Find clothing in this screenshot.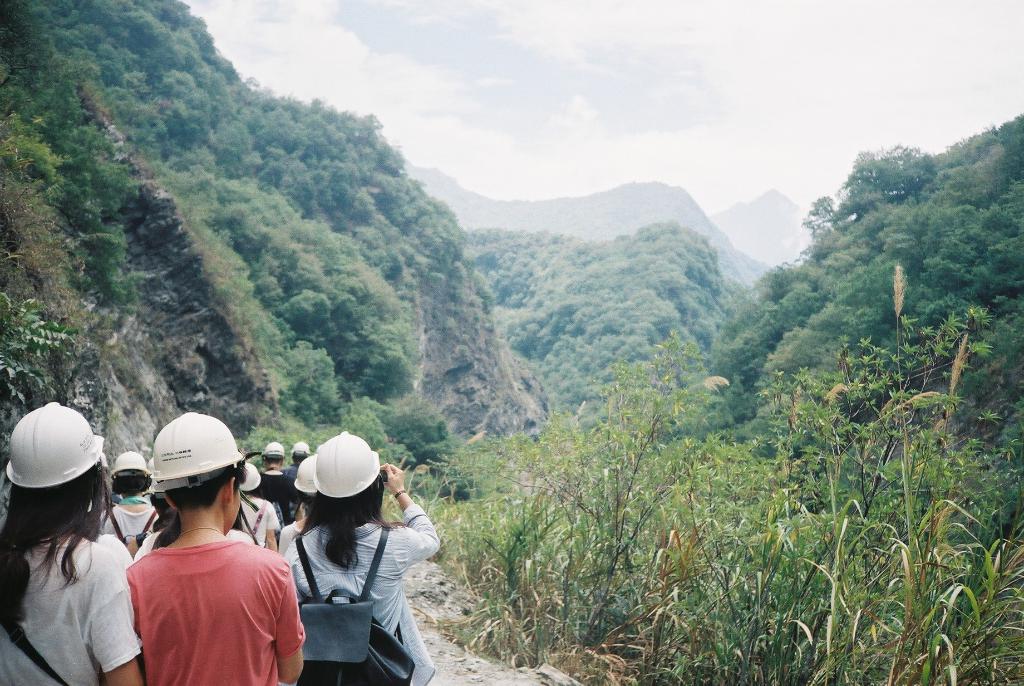
The bounding box for clothing is rect(0, 534, 141, 685).
